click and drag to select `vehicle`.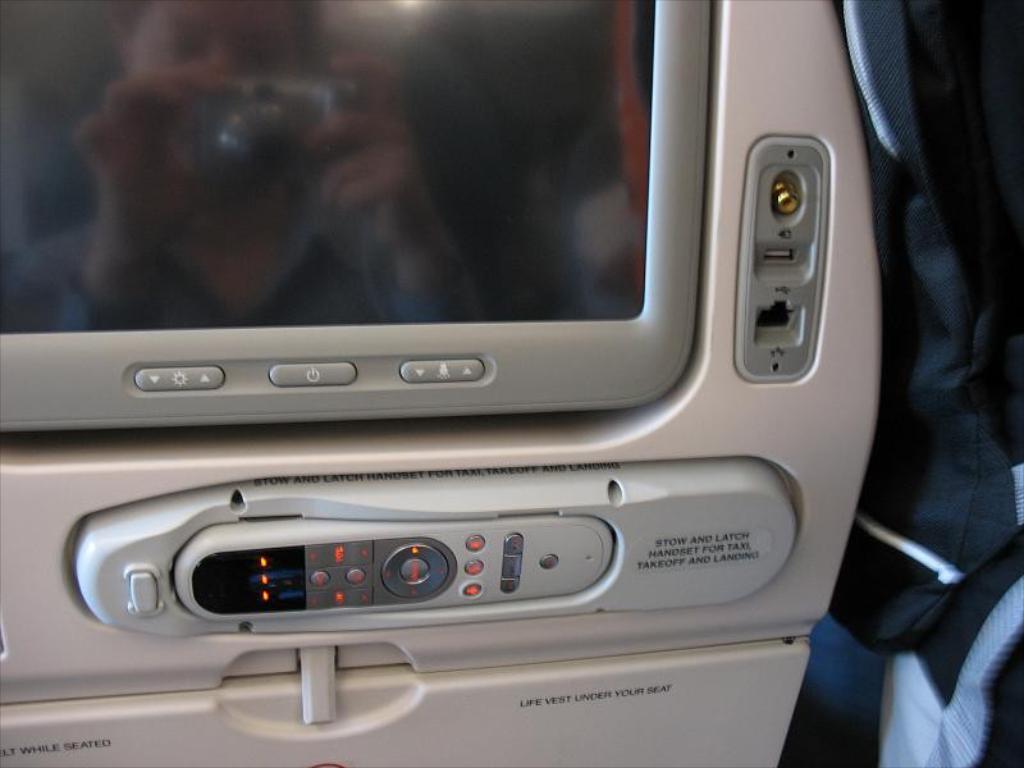
Selection: bbox(0, 0, 1023, 767).
